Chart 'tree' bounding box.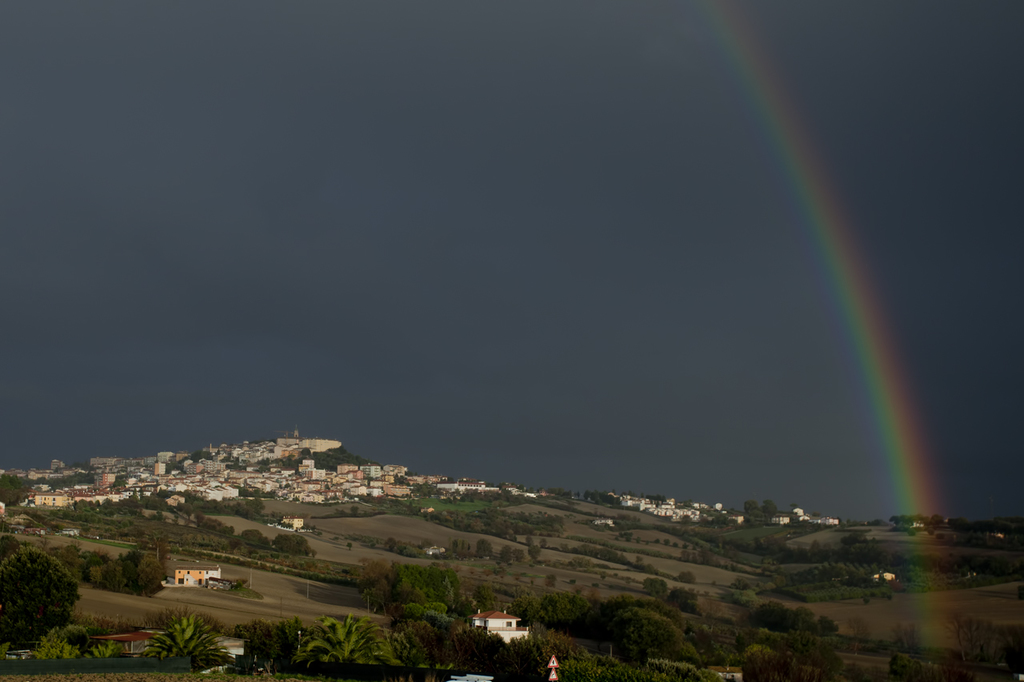
Charted: x1=390 y1=473 x2=405 y2=481.
